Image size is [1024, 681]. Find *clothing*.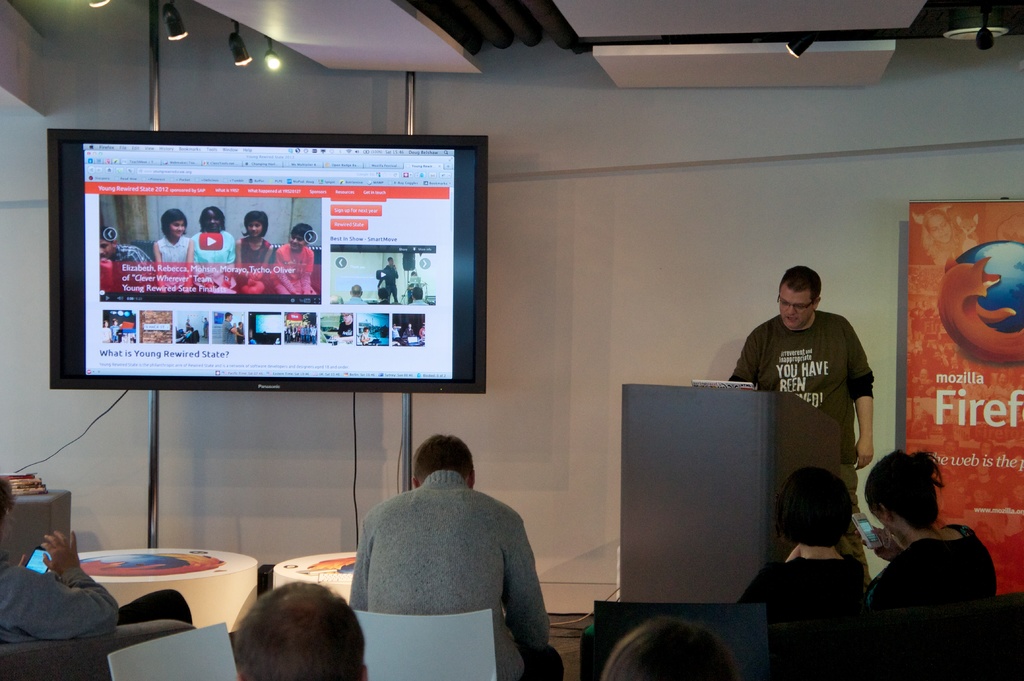
(x1=116, y1=240, x2=153, y2=264).
